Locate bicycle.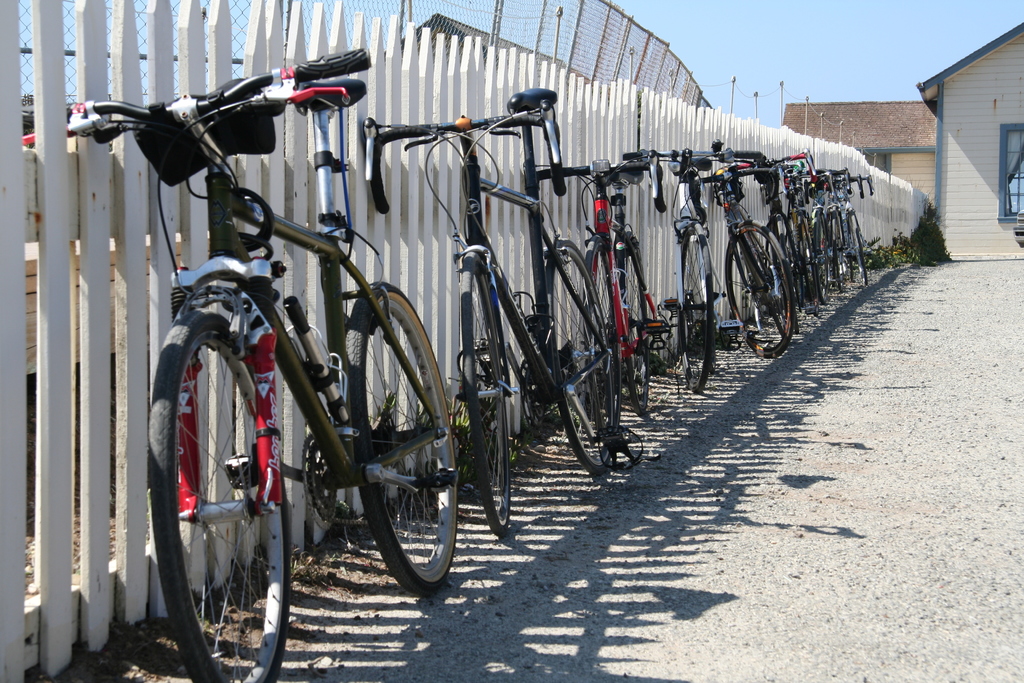
Bounding box: [x1=804, y1=160, x2=851, y2=311].
